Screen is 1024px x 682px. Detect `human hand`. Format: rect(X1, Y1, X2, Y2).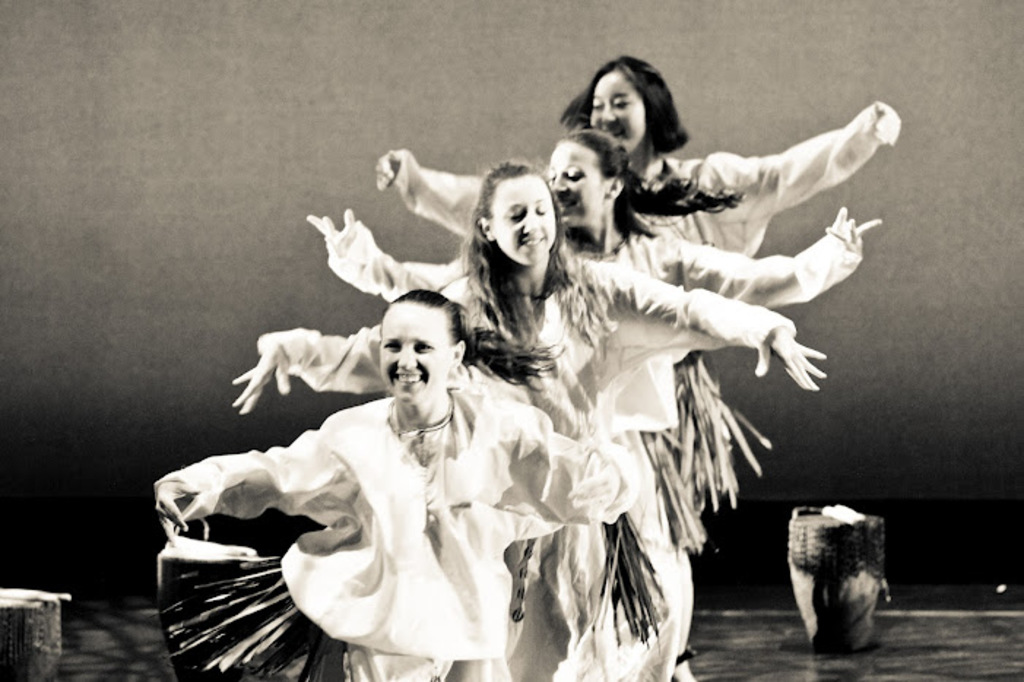
rect(732, 302, 836, 386).
